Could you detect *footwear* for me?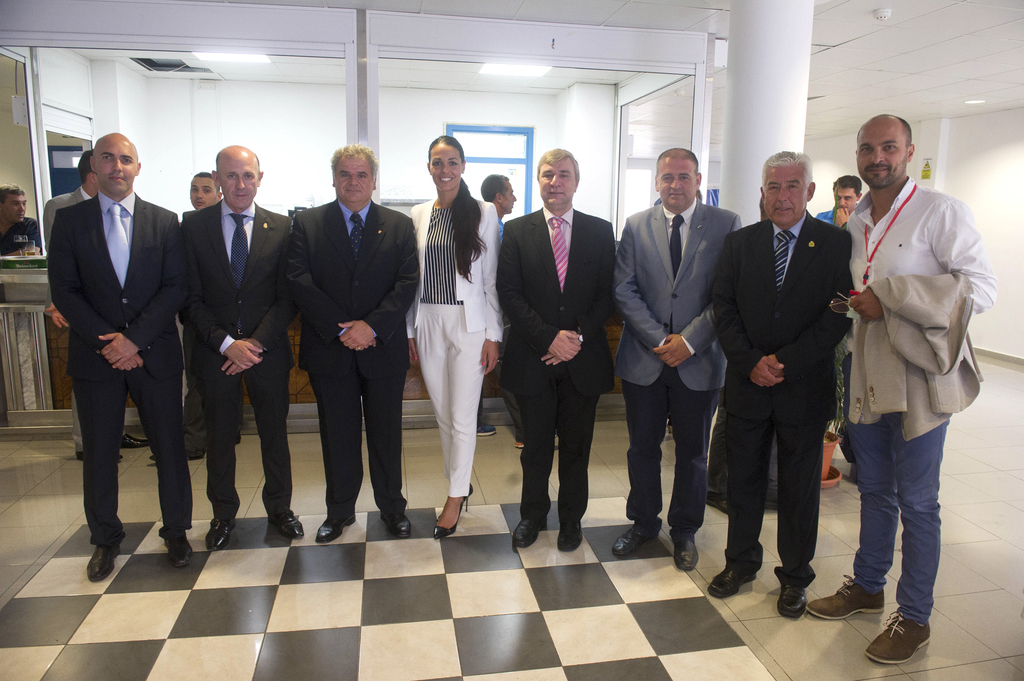
Detection result: locate(118, 433, 152, 451).
